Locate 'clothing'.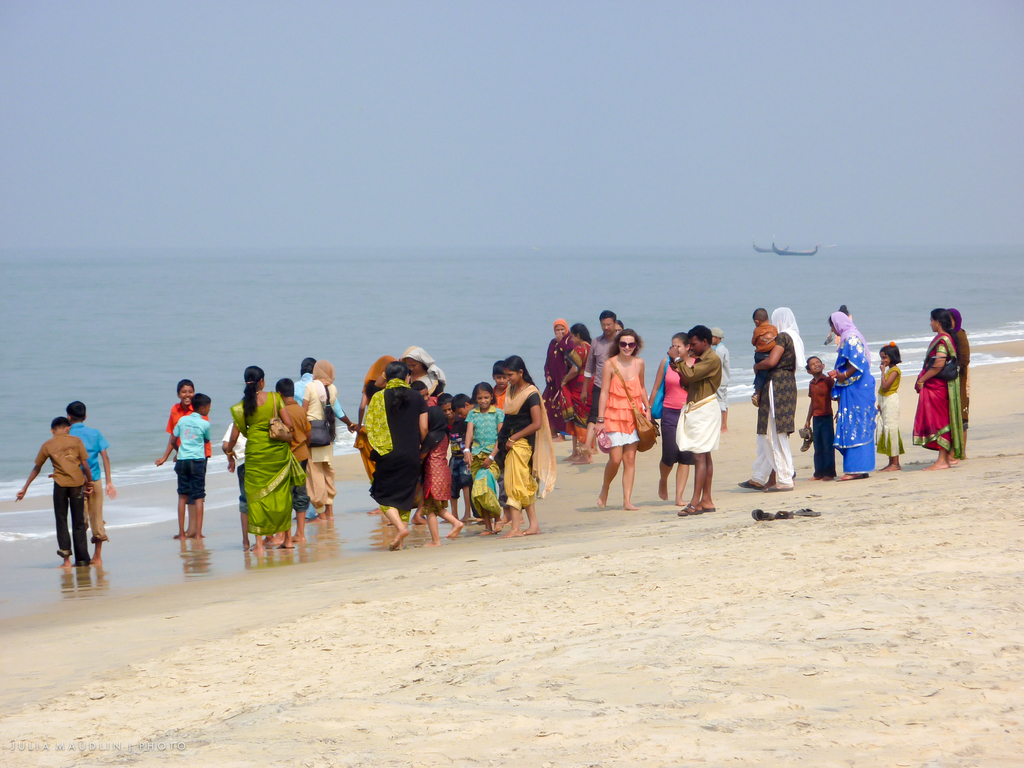
Bounding box: (584, 337, 616, 386).
